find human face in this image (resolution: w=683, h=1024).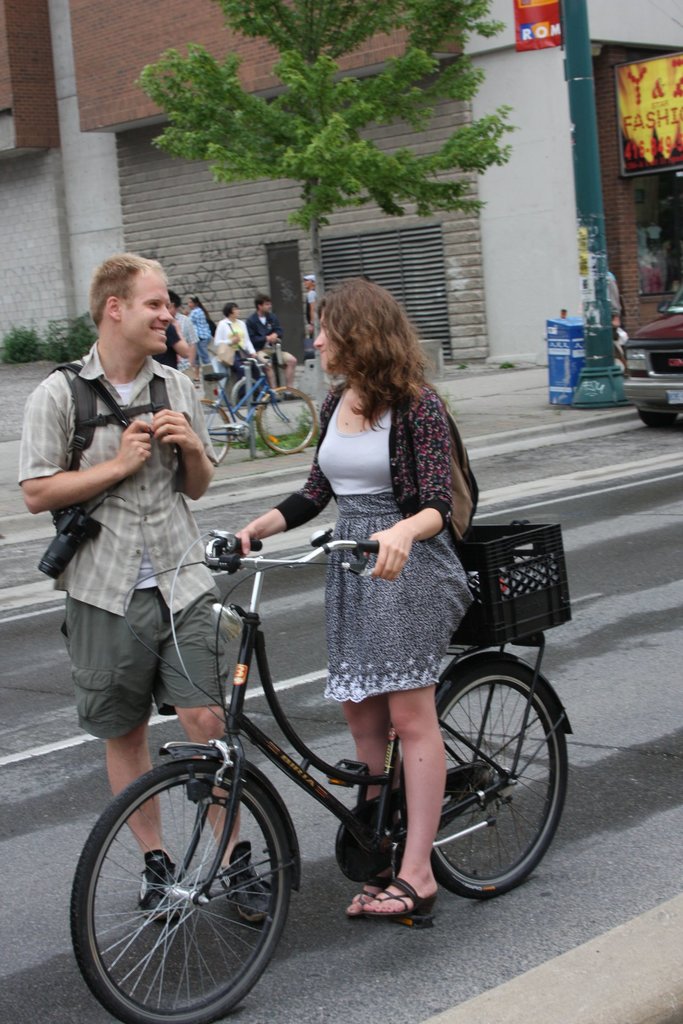
box(301, 277, 312, 288).
